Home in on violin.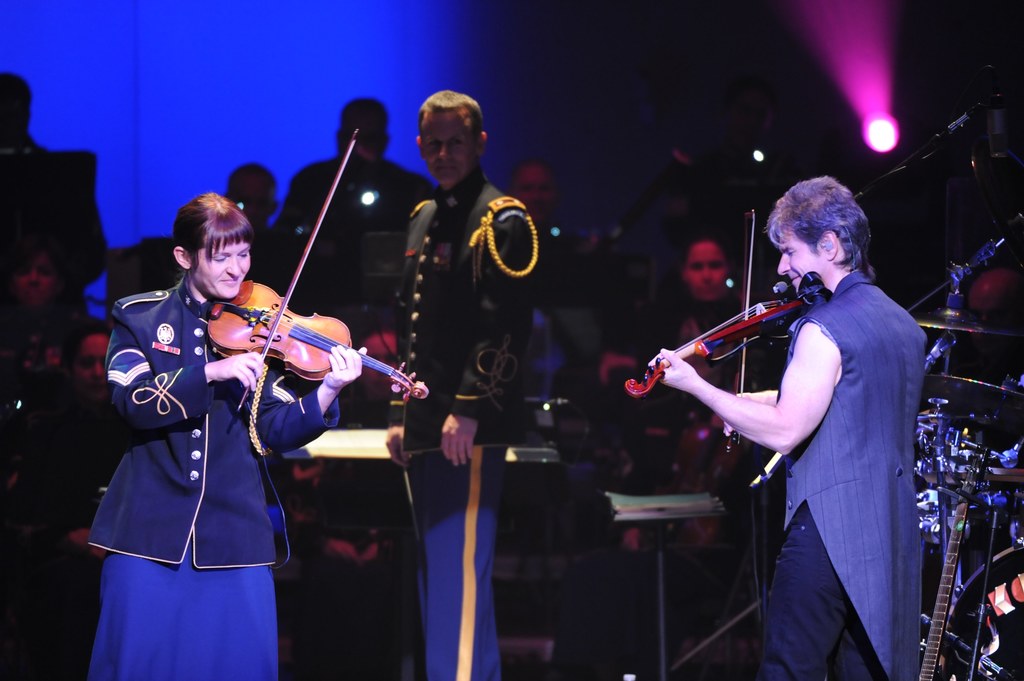
Homed in at pyautogui.locateOnScreen(623, 199, 831, 462).
